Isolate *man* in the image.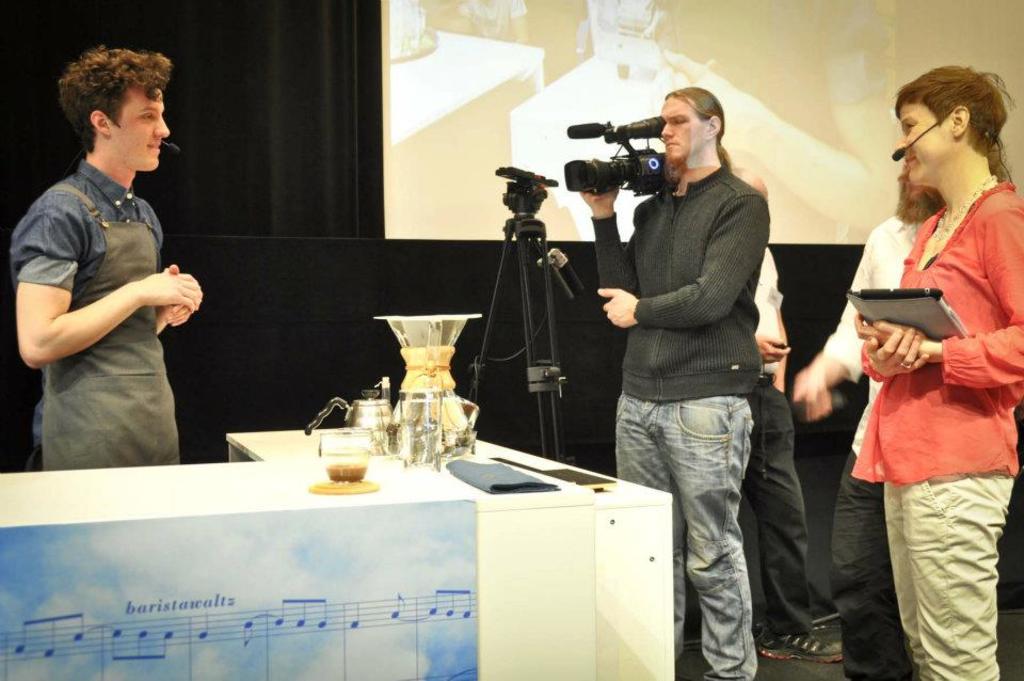
Isolated region: x1=745, y1=159, x2=843, y2=666.
